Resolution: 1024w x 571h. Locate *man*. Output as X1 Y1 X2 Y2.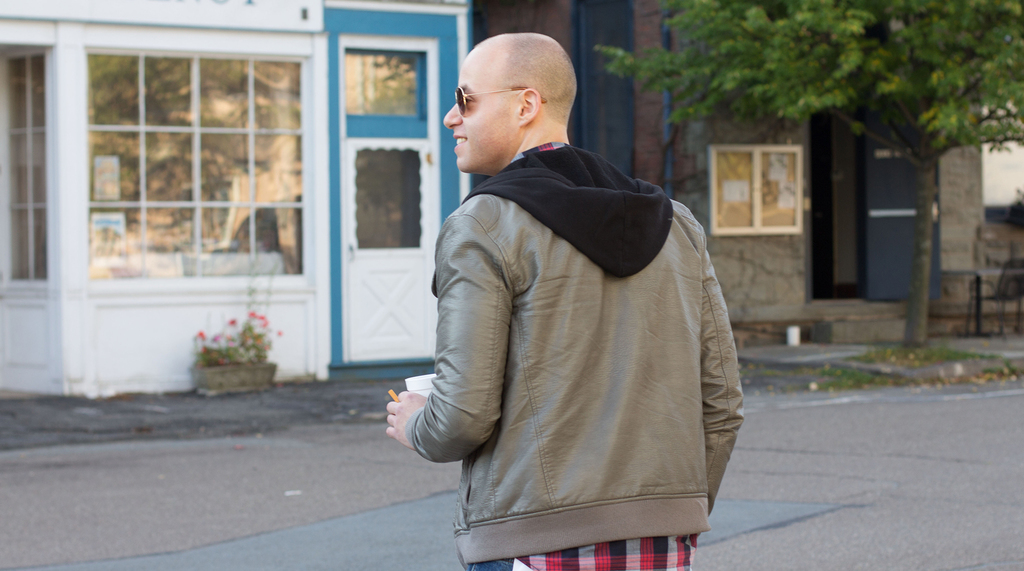
387 24 742 555.
